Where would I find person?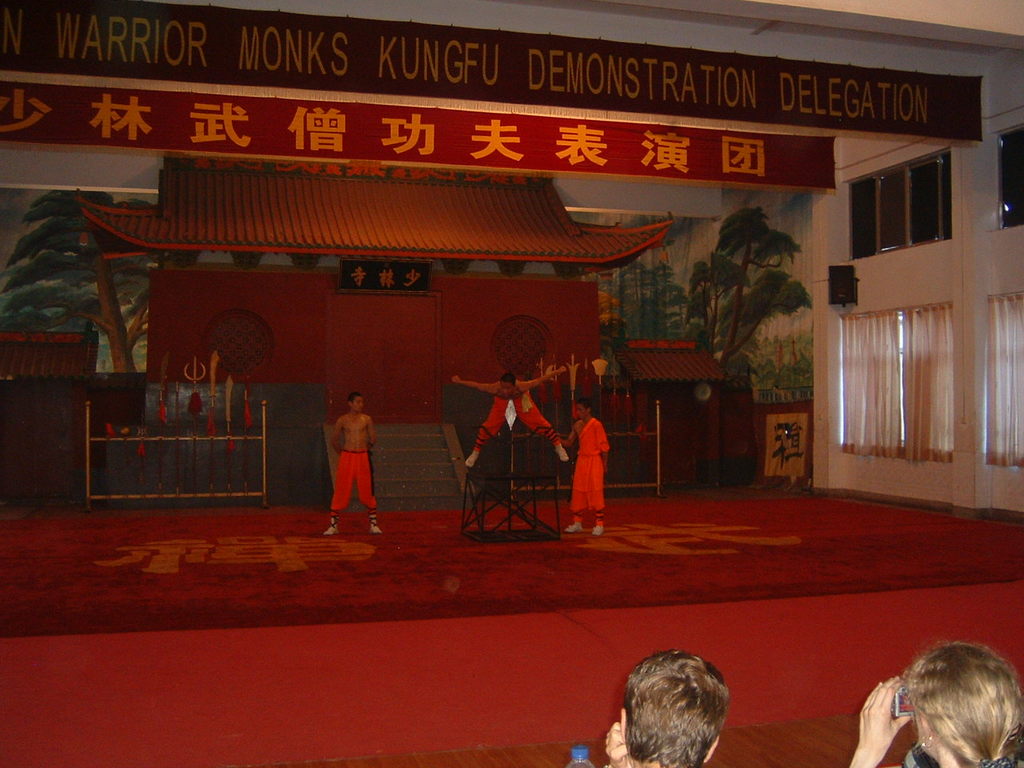
At [x1=842, y1=642, x2=1022, y2=767].
